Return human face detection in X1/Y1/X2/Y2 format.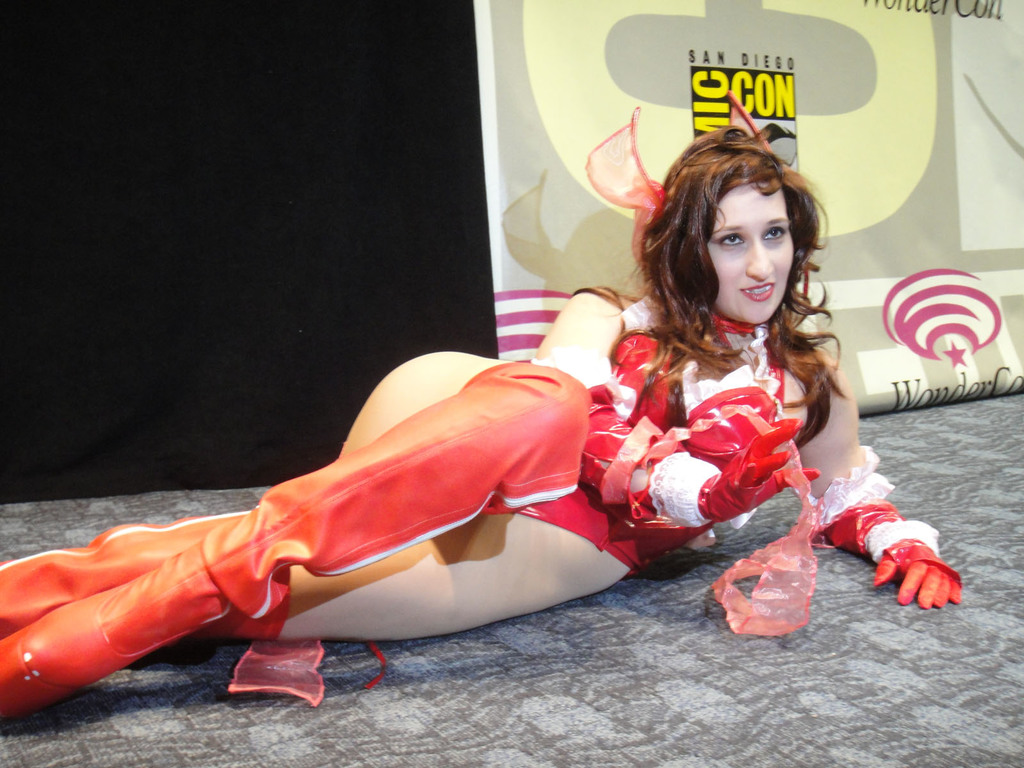
716/184/796/324.
